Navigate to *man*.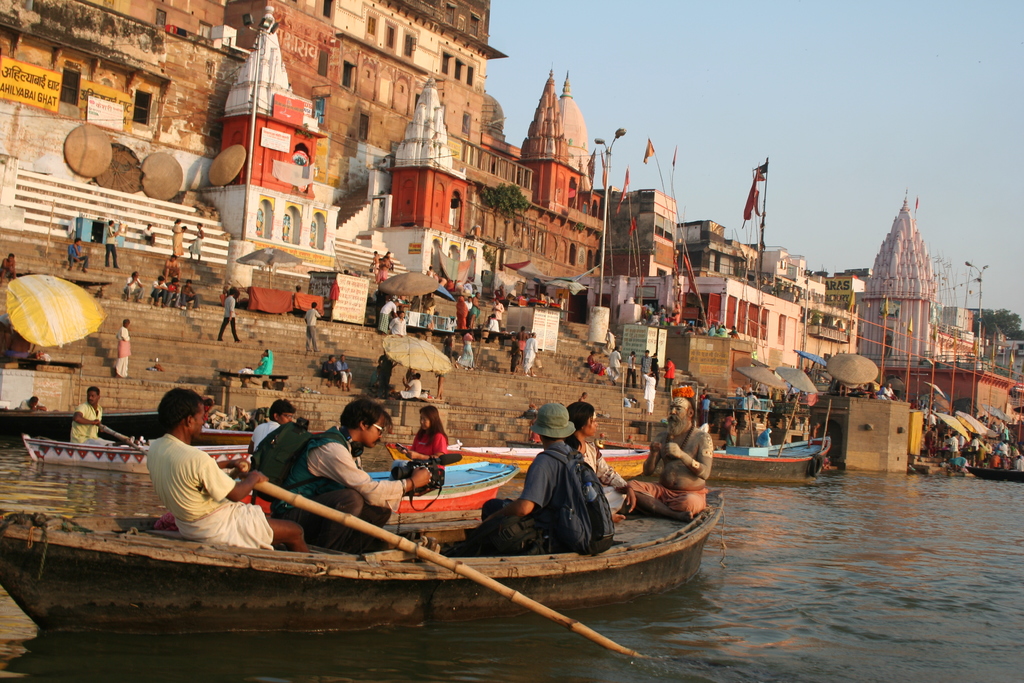
Navigation target: [147, 386, 309, 554].
